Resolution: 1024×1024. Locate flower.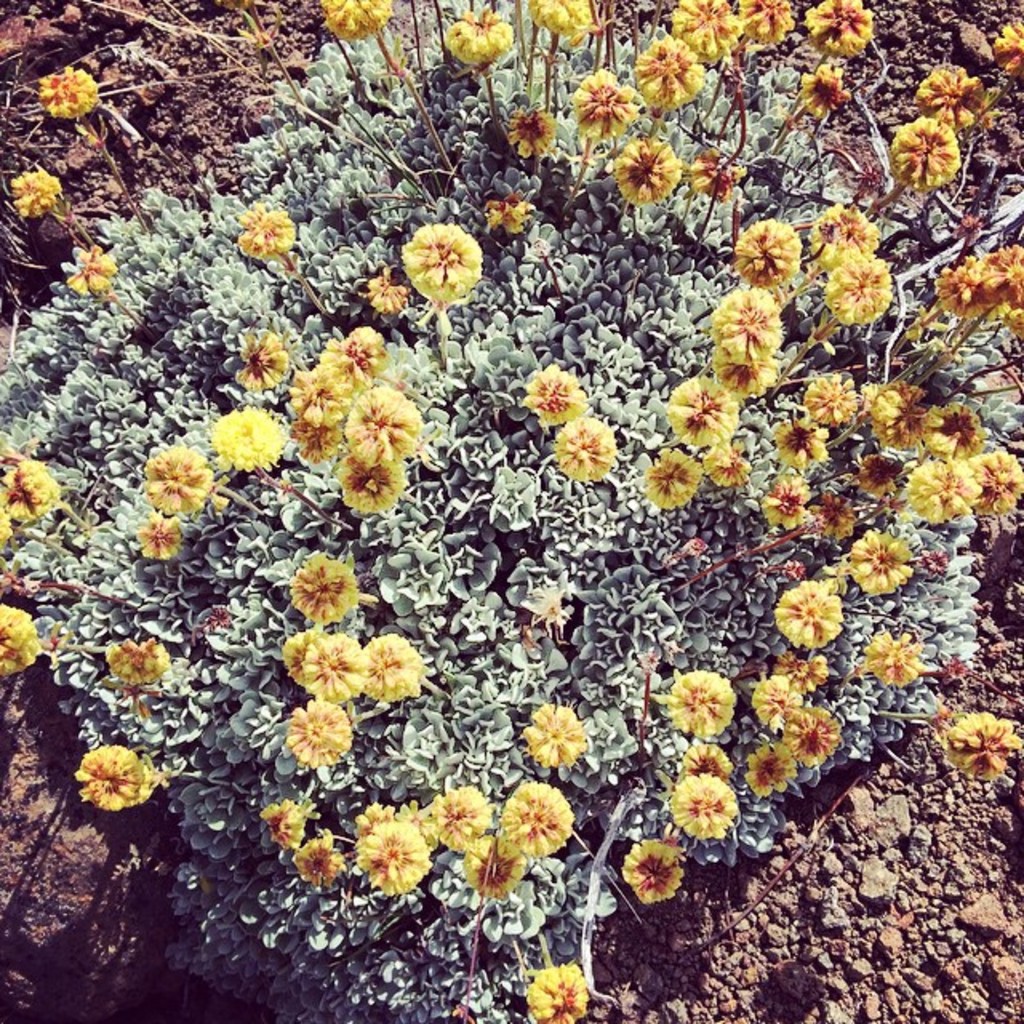
locate(354, 382, 421, 464).
